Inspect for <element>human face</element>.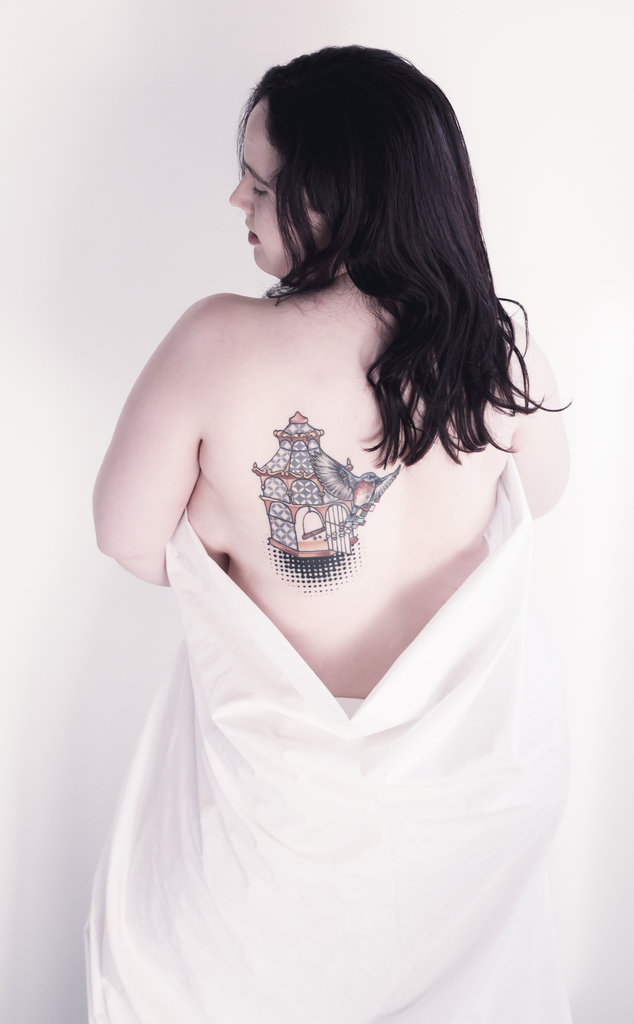
Inspection: 228/100/329/280.
